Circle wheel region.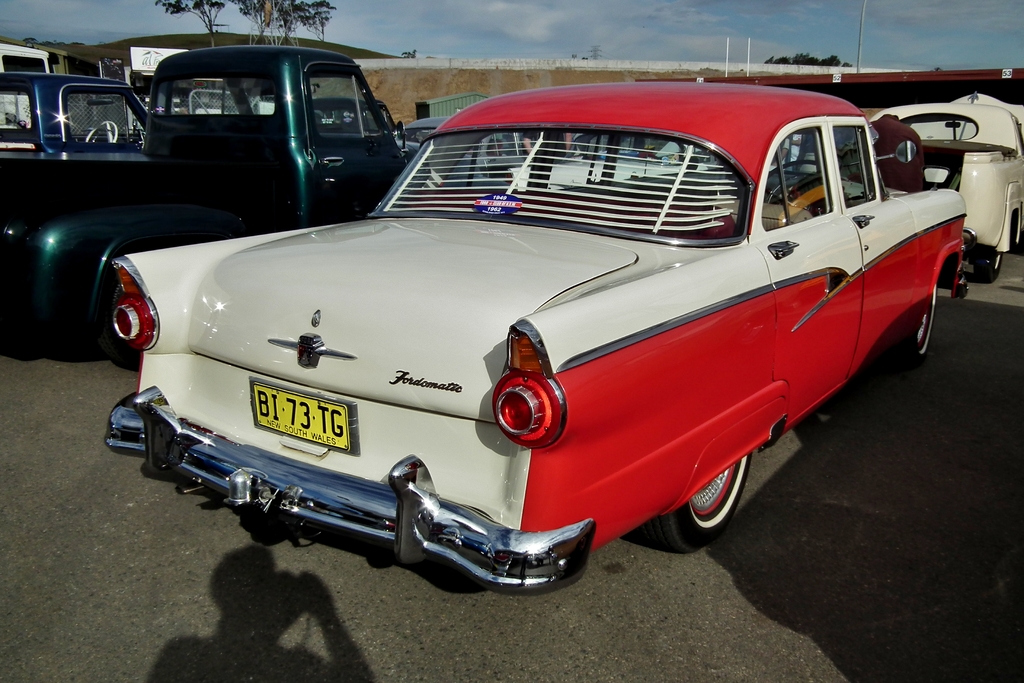
Region: 687 457 763 538.
